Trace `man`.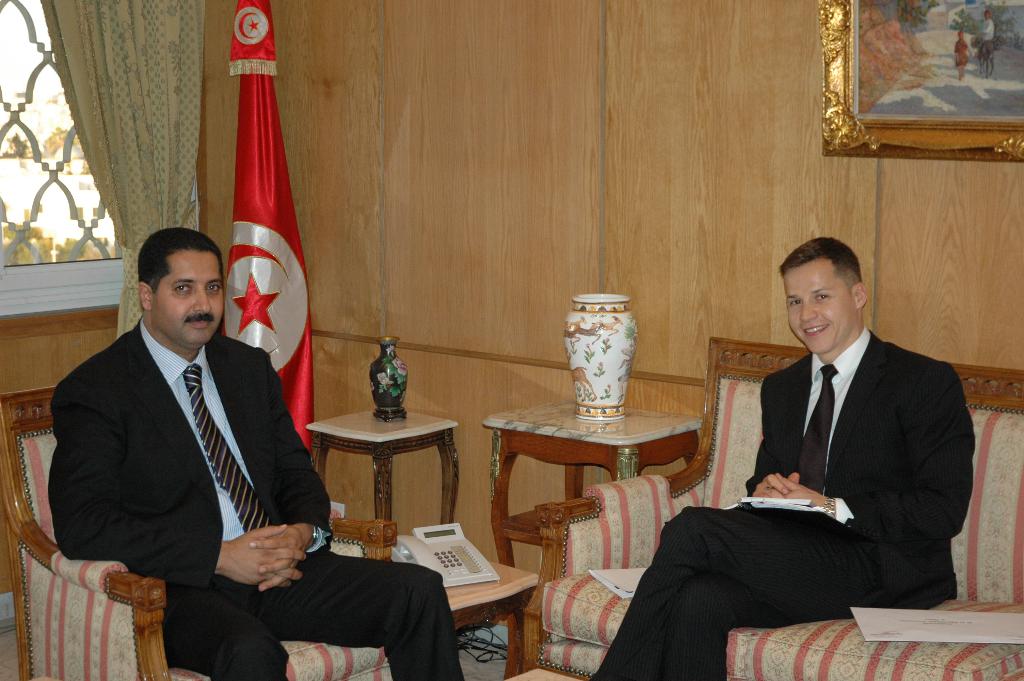
Traced to <region>48, 226, 463, 680</region>.
